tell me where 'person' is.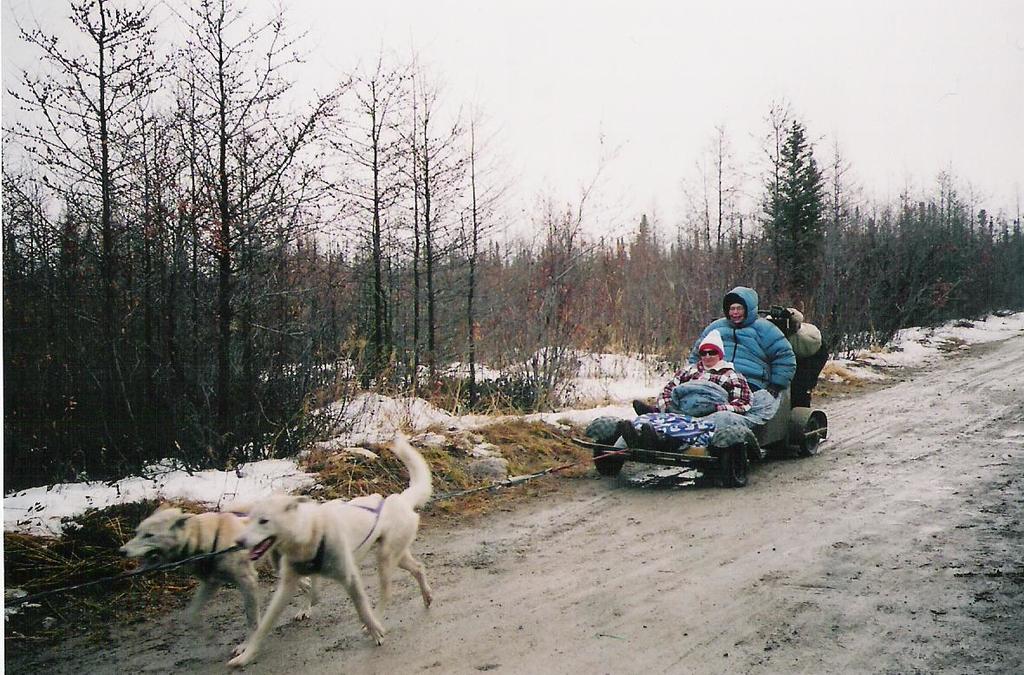
'person' is at box(688, 286, 795, 396).
